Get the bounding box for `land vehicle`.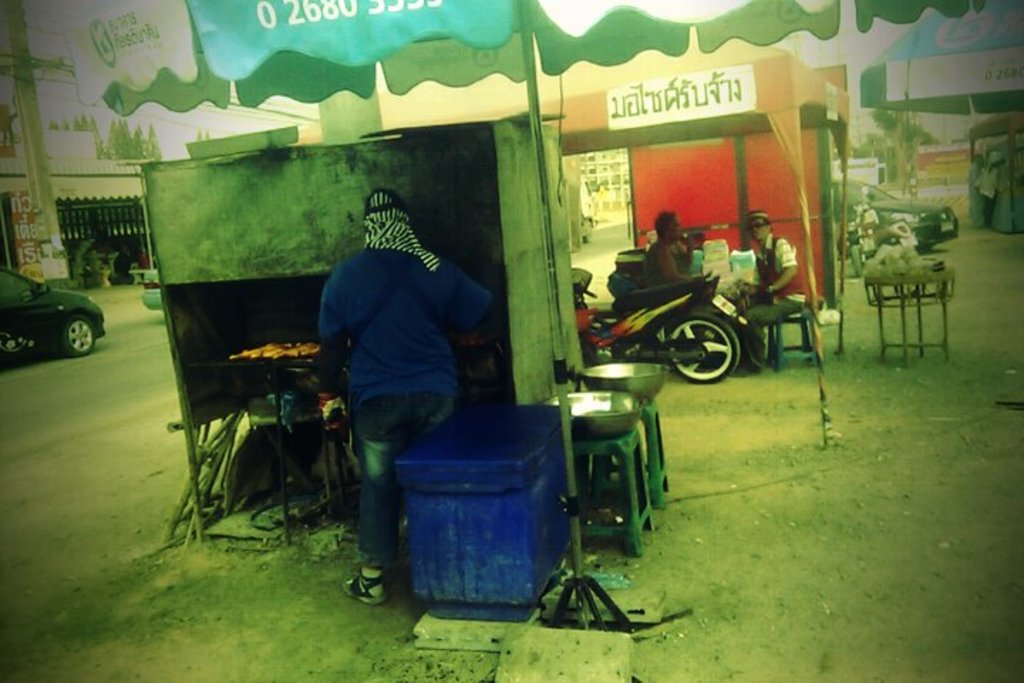
crop(0, 266, 108, 374).
